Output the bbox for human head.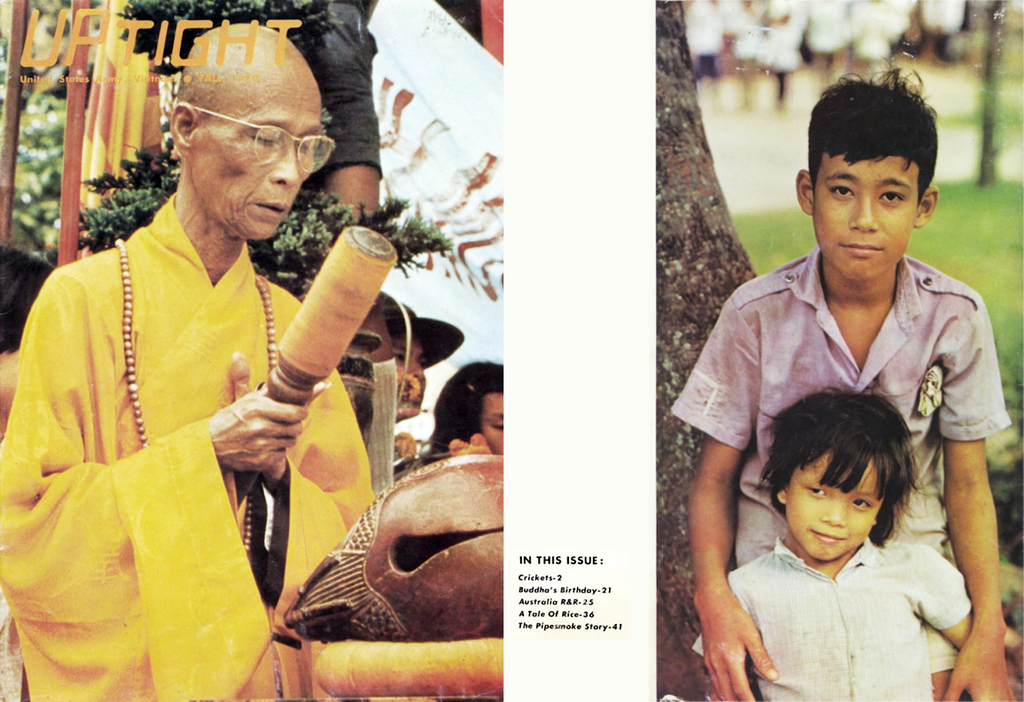
754,402,928,577.
